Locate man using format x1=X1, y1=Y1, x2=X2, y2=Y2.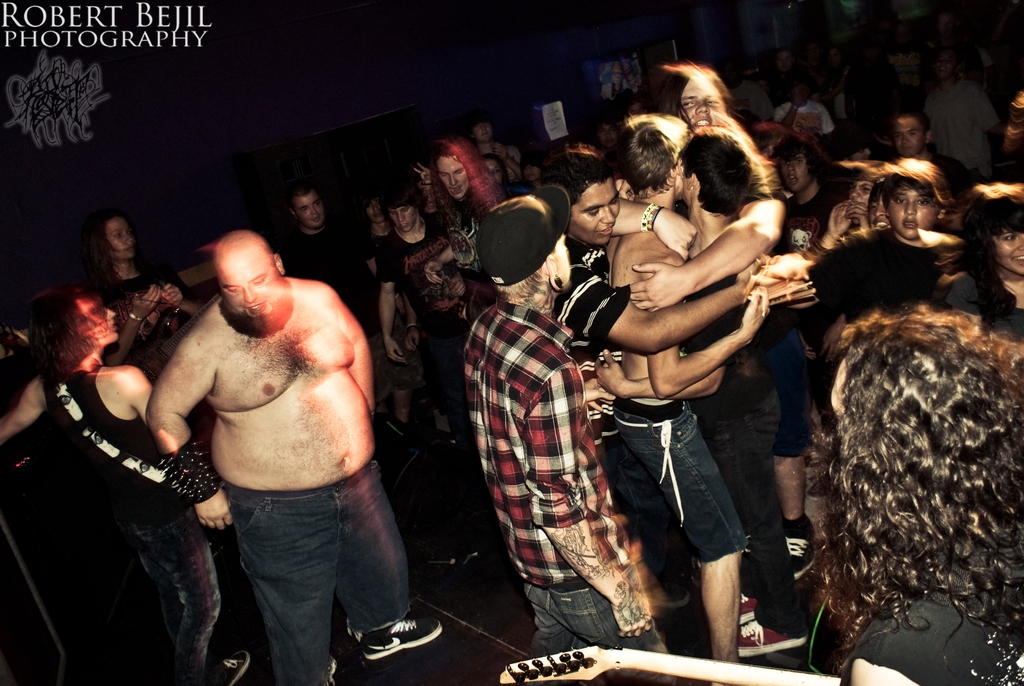
x1=148, y1=227, x2=444, y2=685.
